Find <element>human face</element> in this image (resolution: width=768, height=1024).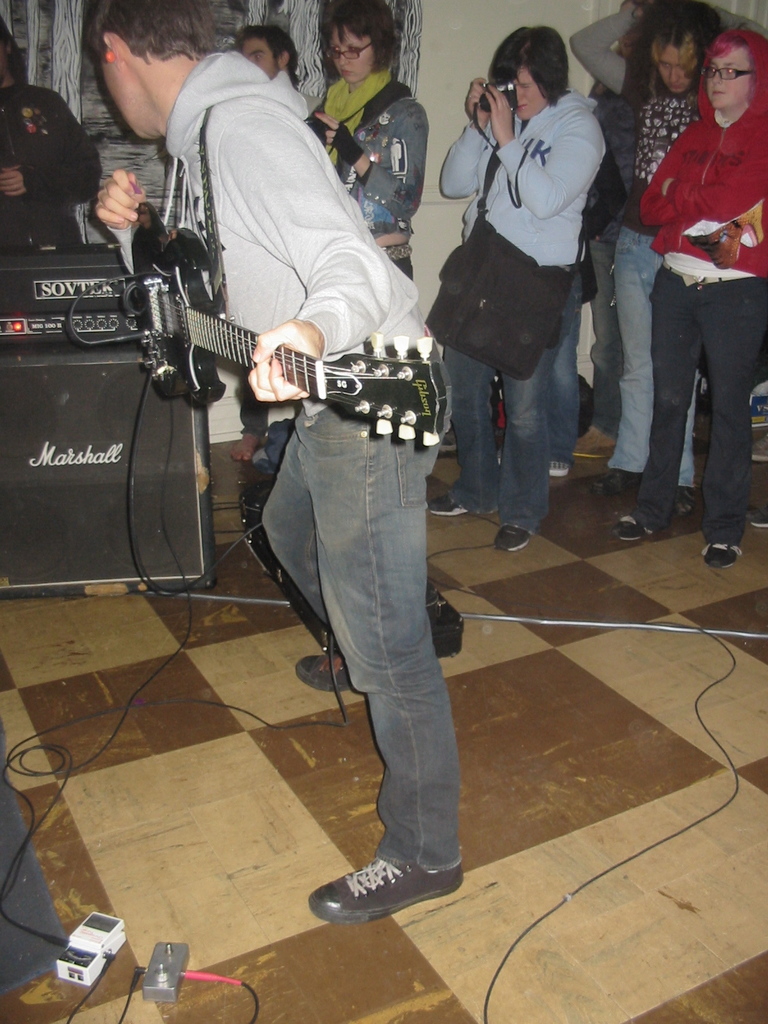
<box>707,47,750,111</box>.
